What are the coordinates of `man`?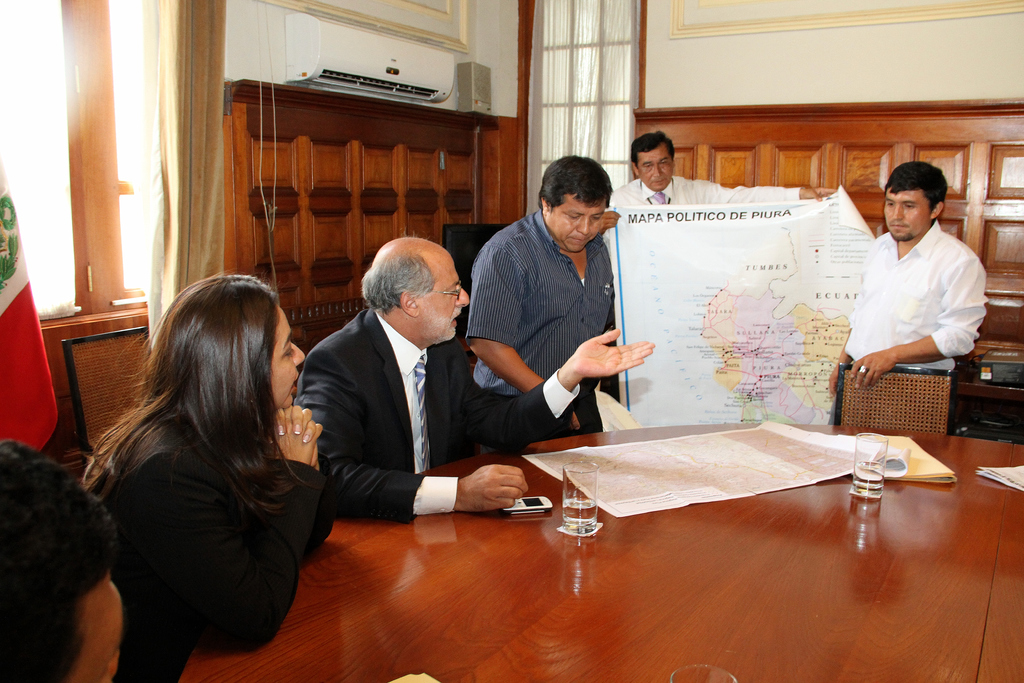
<box>467,156,620,440</box>.
